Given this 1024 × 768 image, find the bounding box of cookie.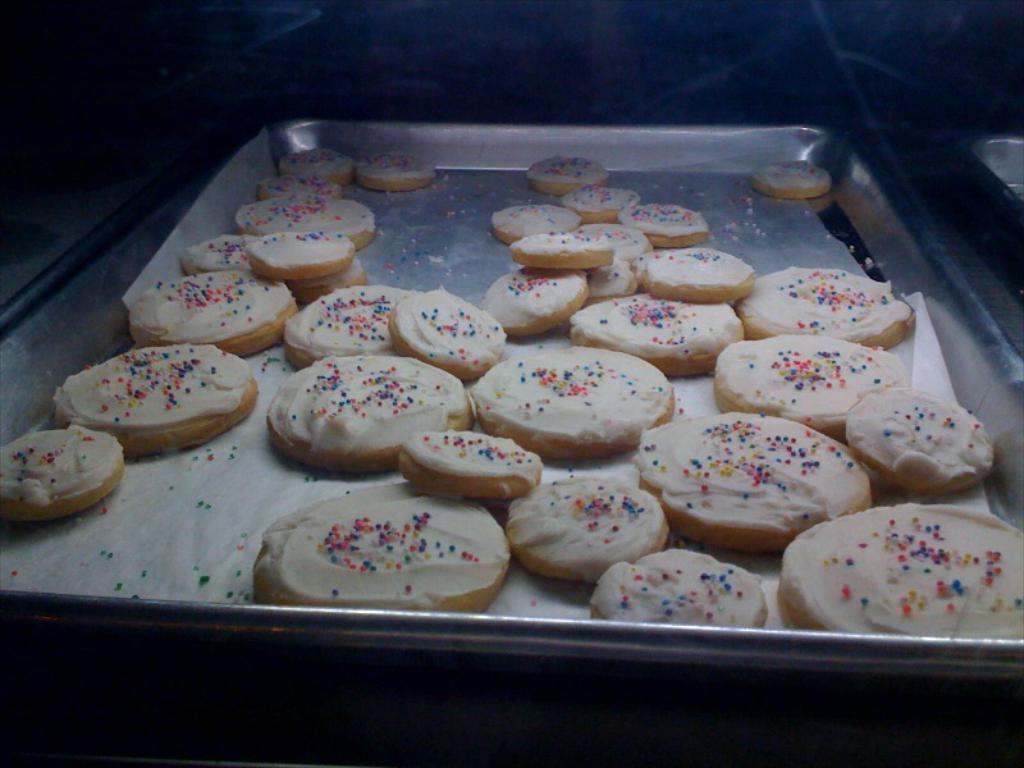
399, 434, 541, 503.
